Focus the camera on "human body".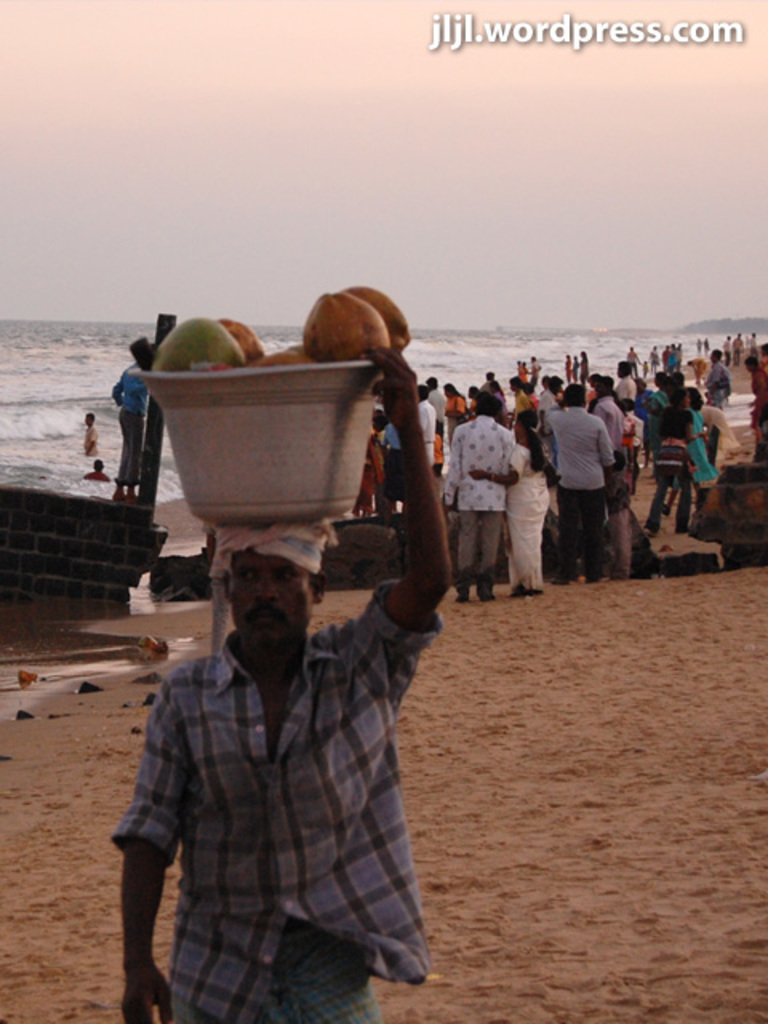
Focus region: select_region(78, 414, 475, 1011).
